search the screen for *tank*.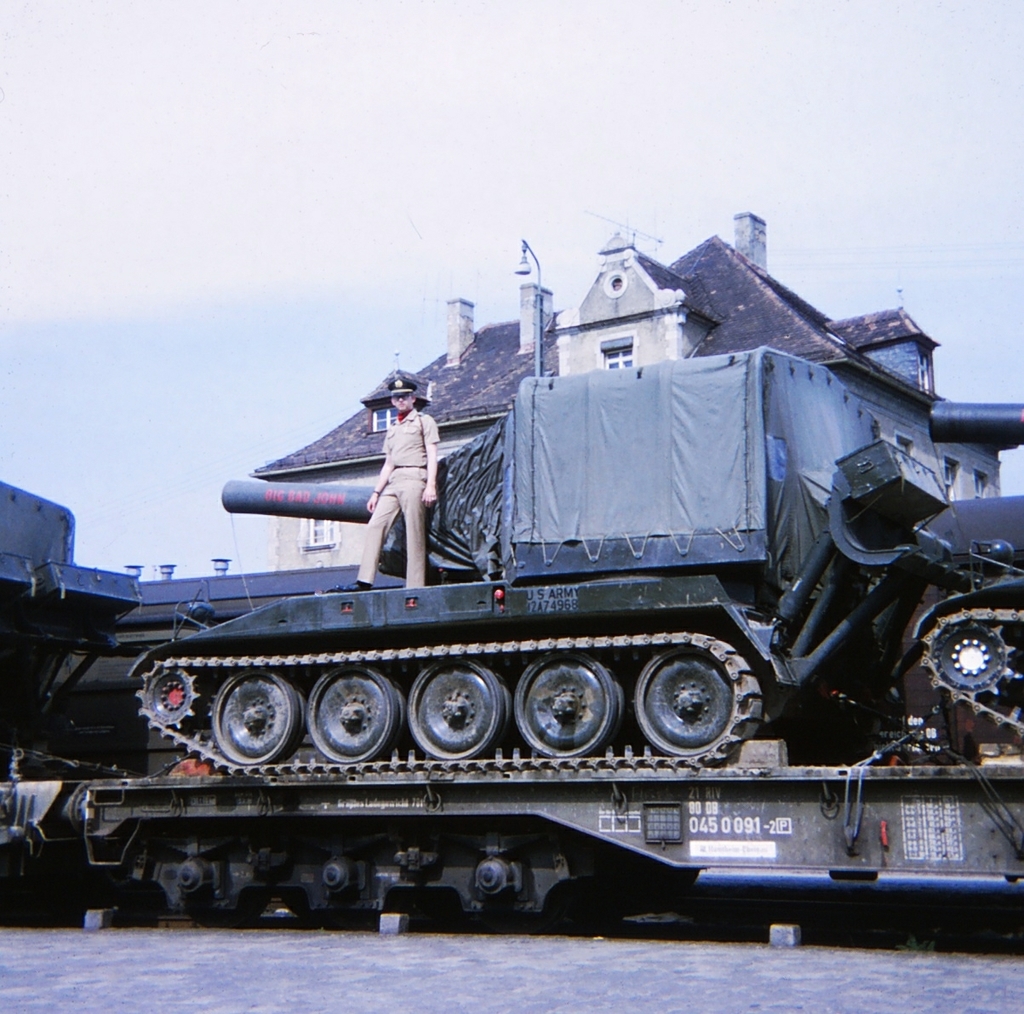
Found at x1=126 y1=344 x2=1023 y2=769.
